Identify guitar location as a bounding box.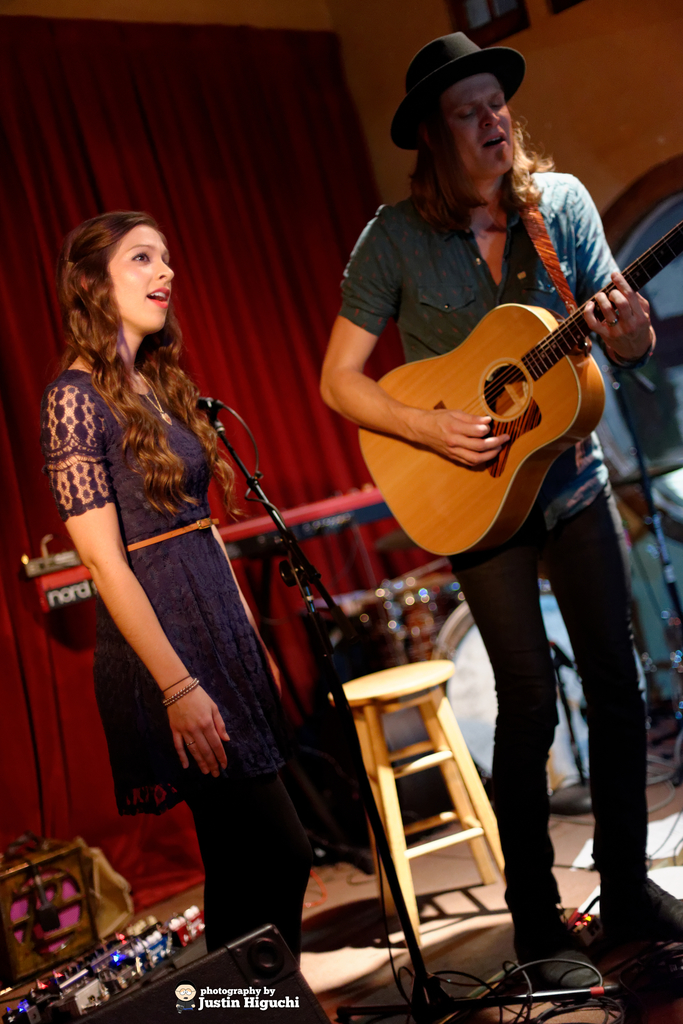
(355, 216, 682, 555).
